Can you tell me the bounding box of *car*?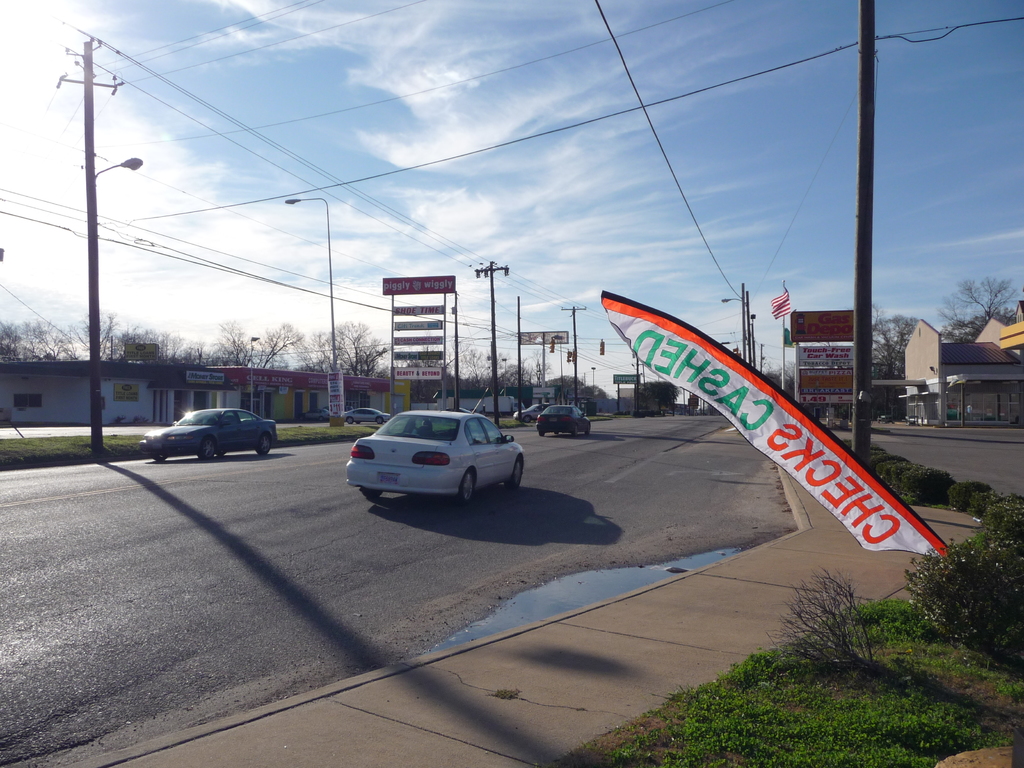
137 403 278 458.
